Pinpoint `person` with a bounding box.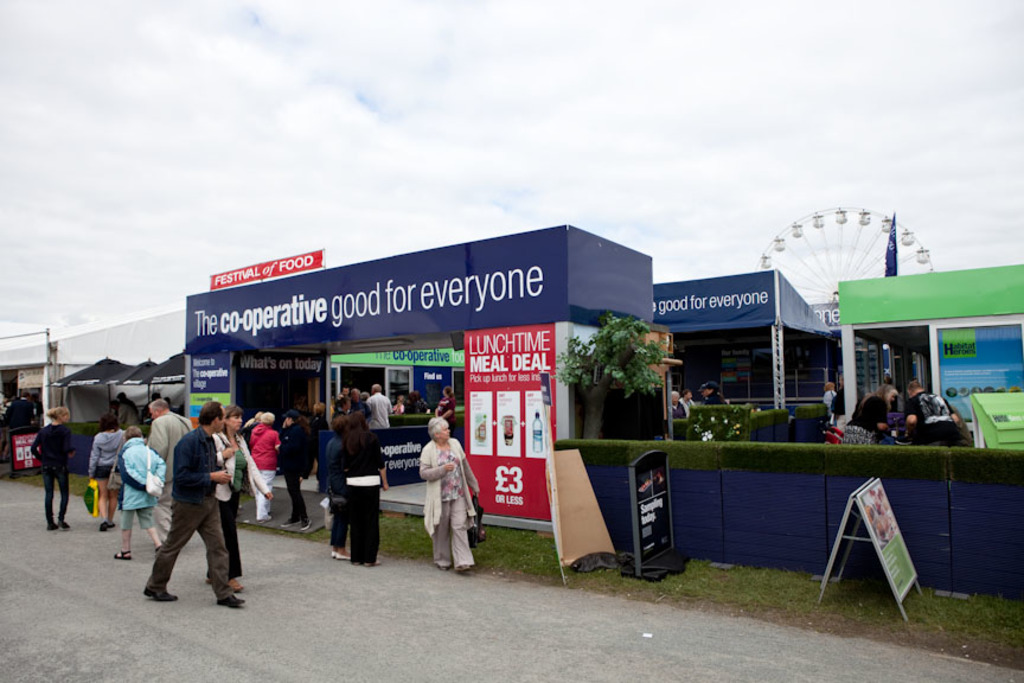
[699,382,730,403].
